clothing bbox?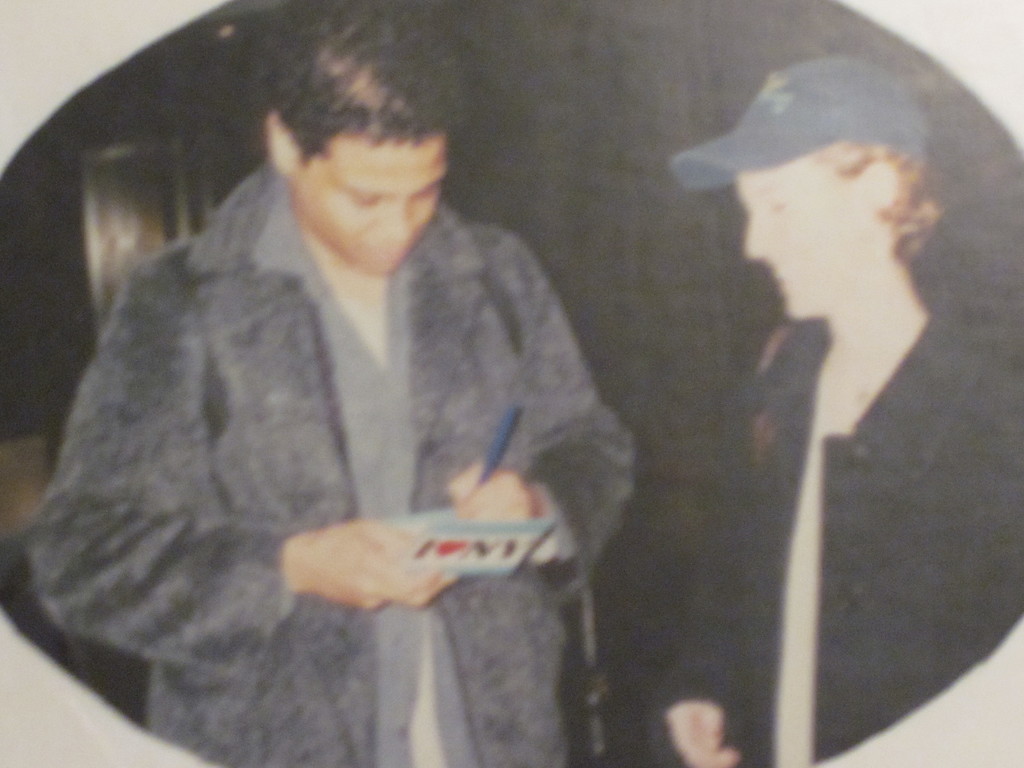
650 320 1023 767
